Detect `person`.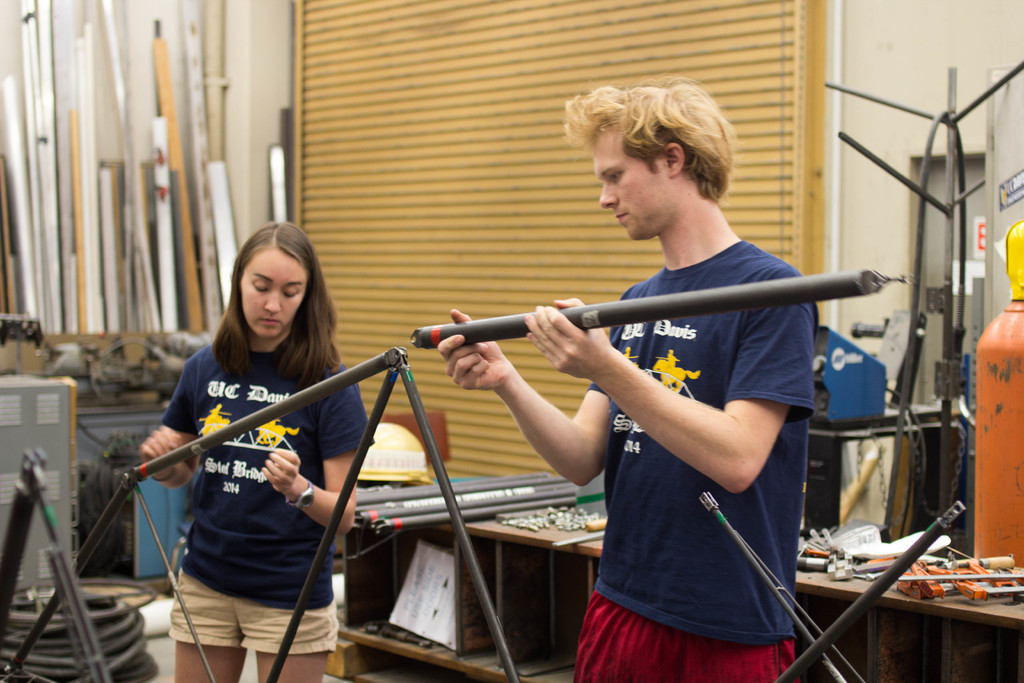
Detected at <box>129,253,355,682</box>.
